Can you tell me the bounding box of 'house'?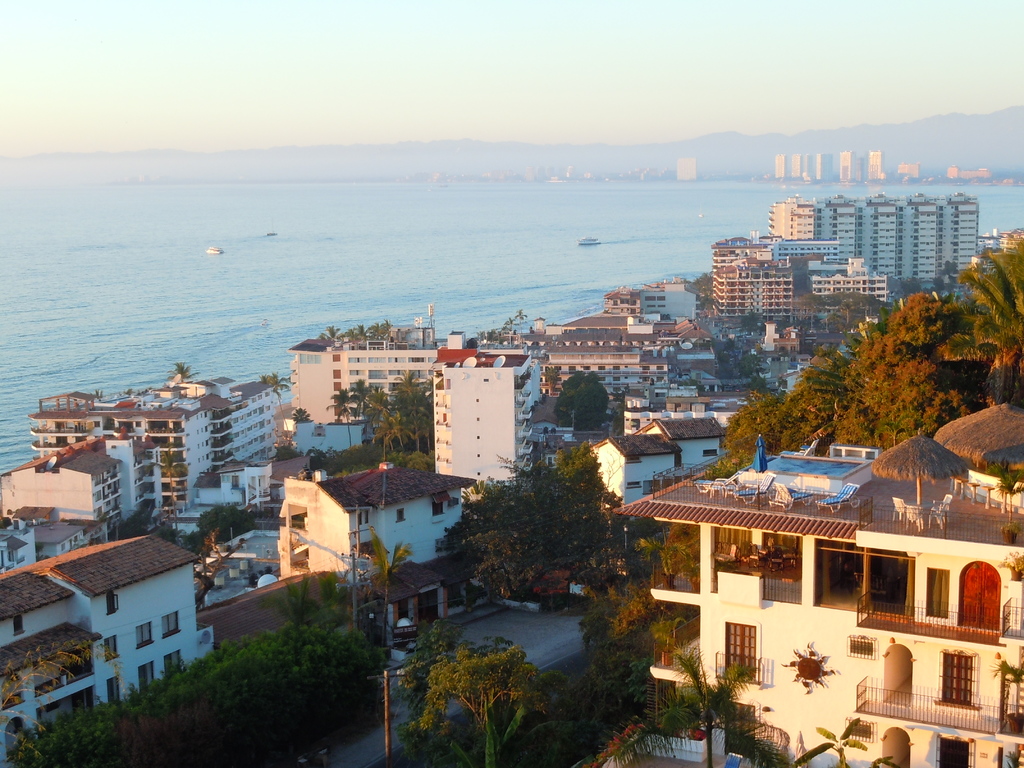
bbox(825, 236, 884, 349).
